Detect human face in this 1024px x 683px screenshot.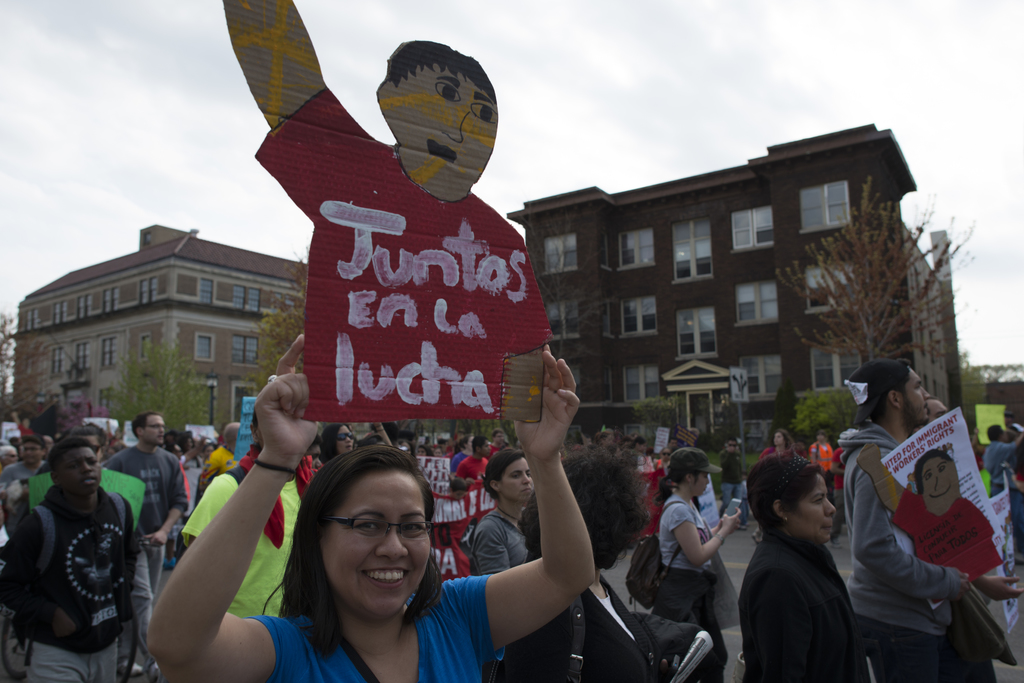
Detection: left=186, top=435, right=195, bottom=451.
